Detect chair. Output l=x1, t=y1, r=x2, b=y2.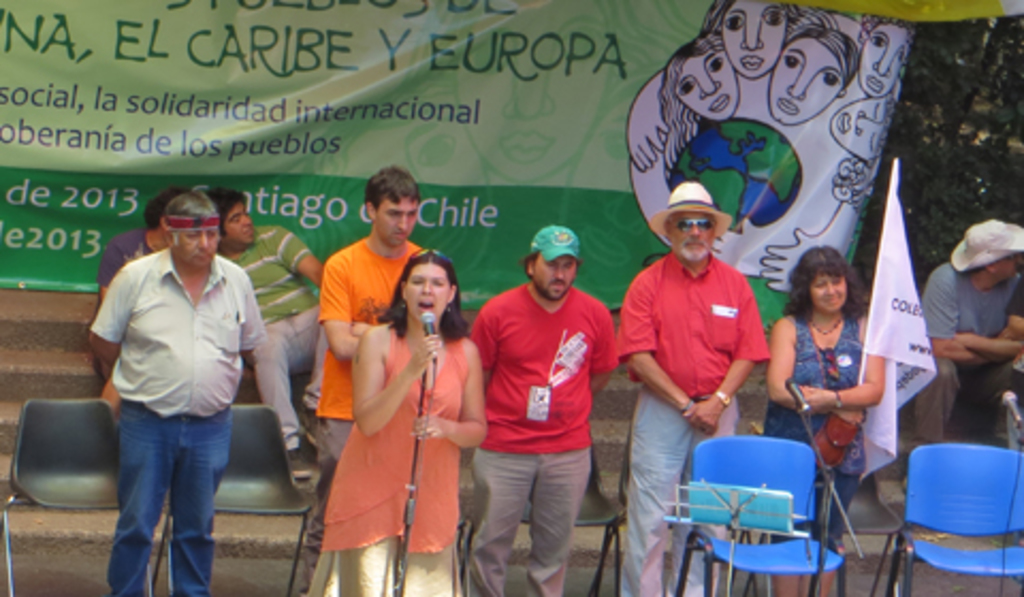
l=156, t=399, r=329, b=595.
